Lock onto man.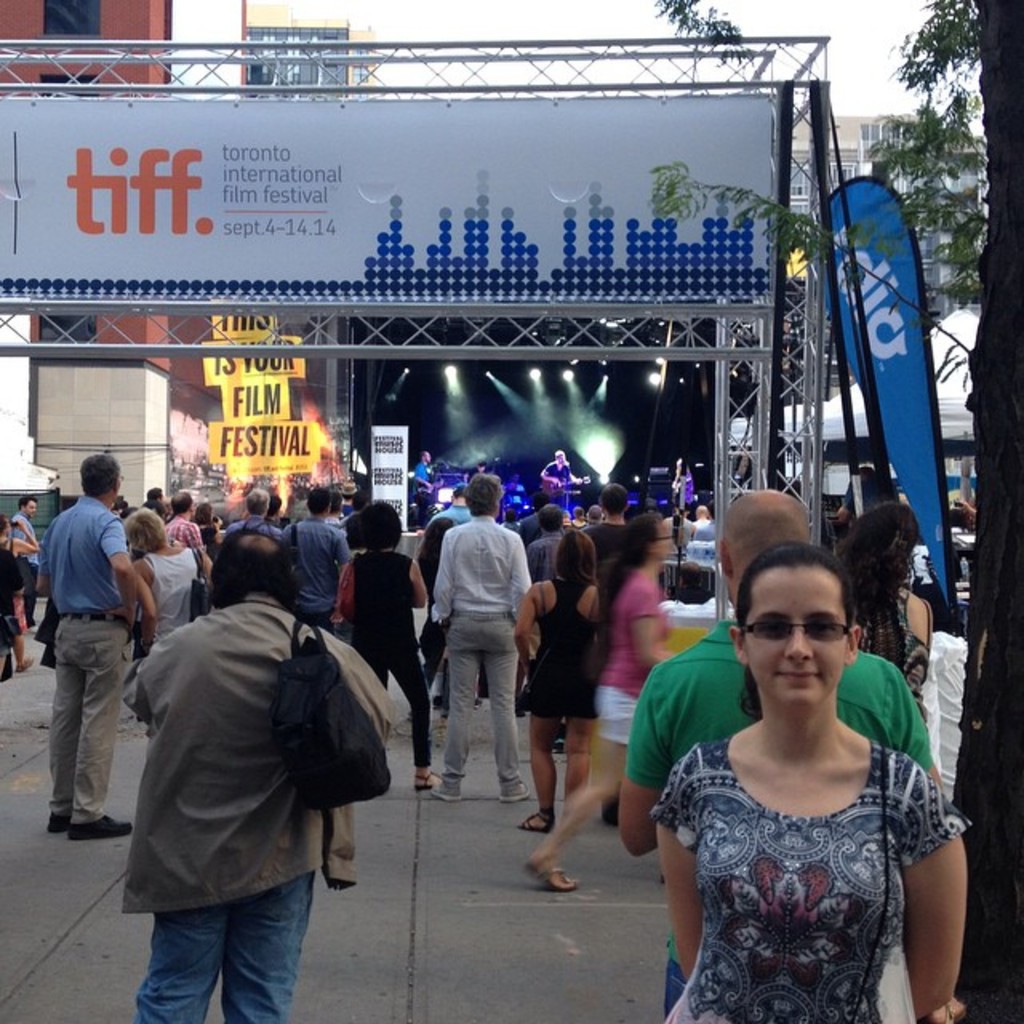
Locked: 691, 501, 710, 536.
